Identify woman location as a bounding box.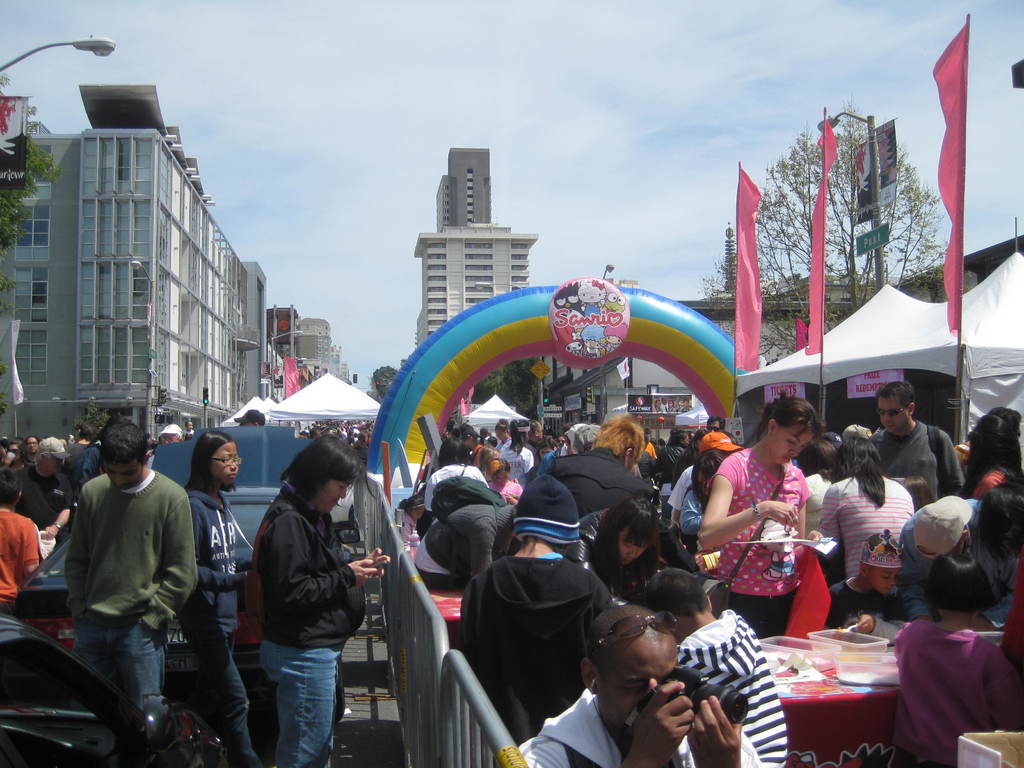
left=697, top=394, right=823, bottom=640.
